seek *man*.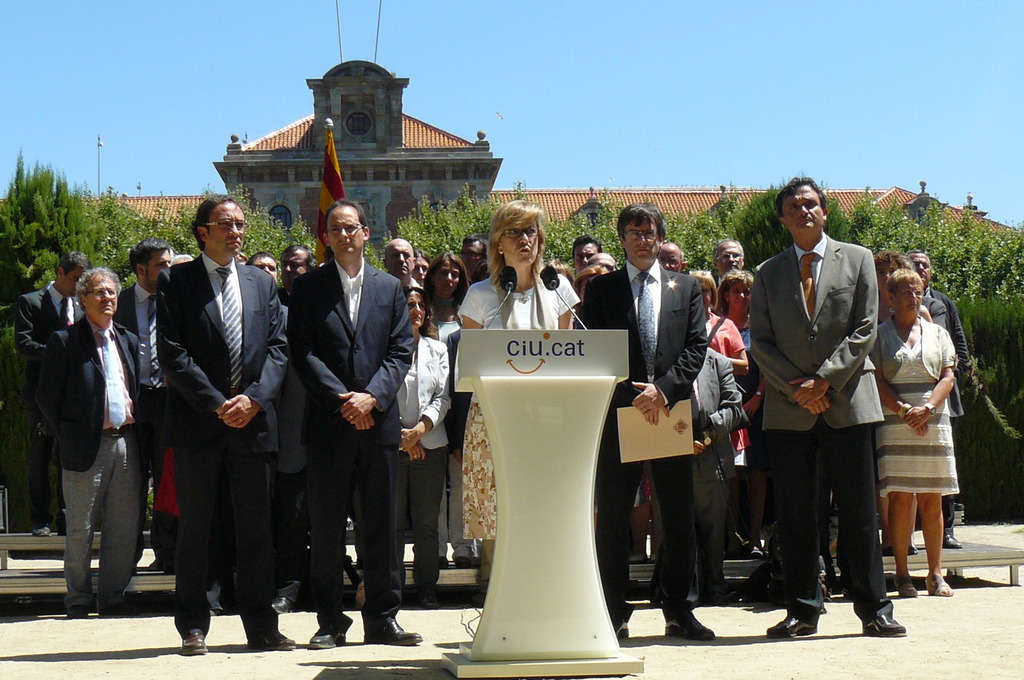
(447, 233, 495, 280).
